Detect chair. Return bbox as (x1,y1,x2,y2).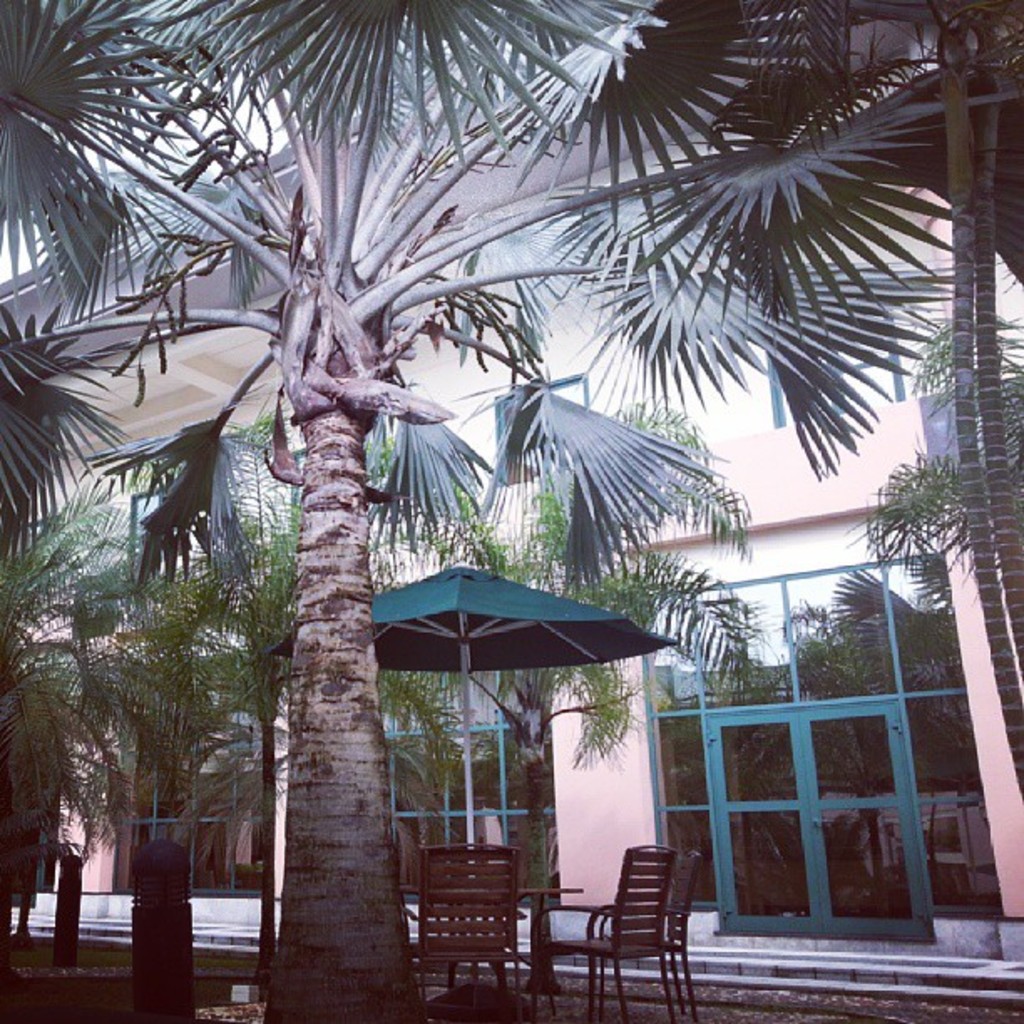
(402,838,525,1022).
